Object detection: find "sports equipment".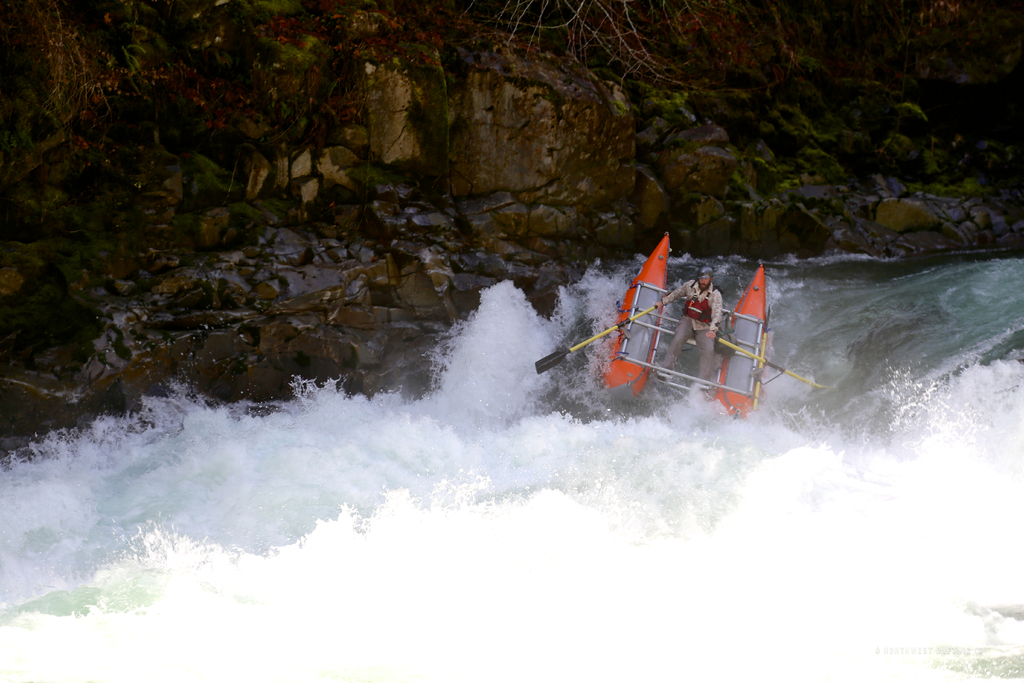
[left=694, top=267, right=714, bottom=290].
